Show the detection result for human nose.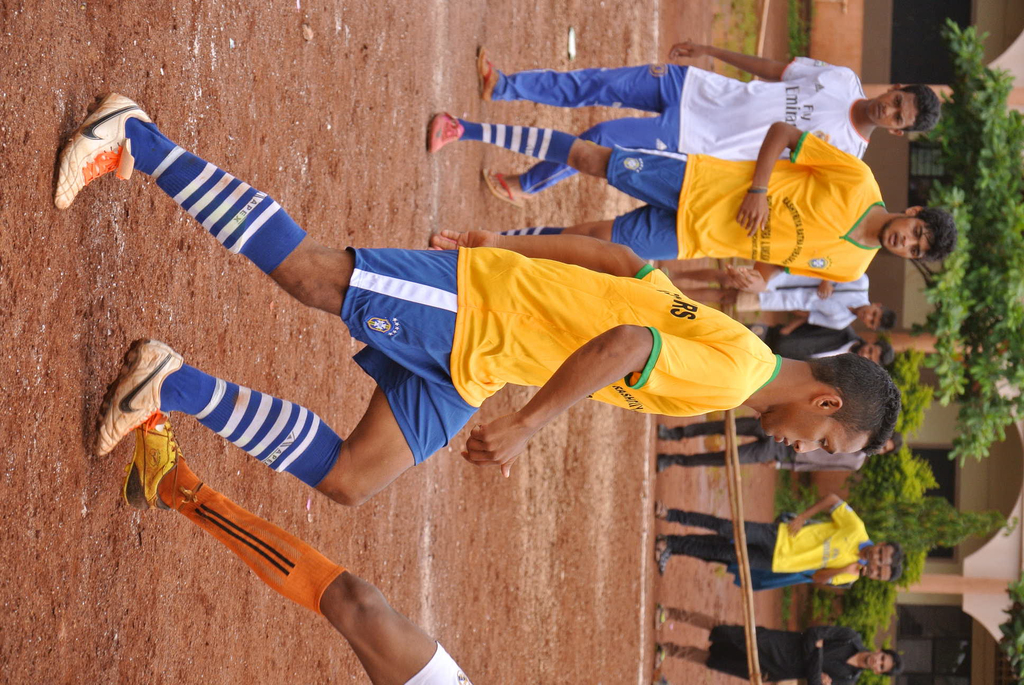
region(904, 235, 918, 248).
